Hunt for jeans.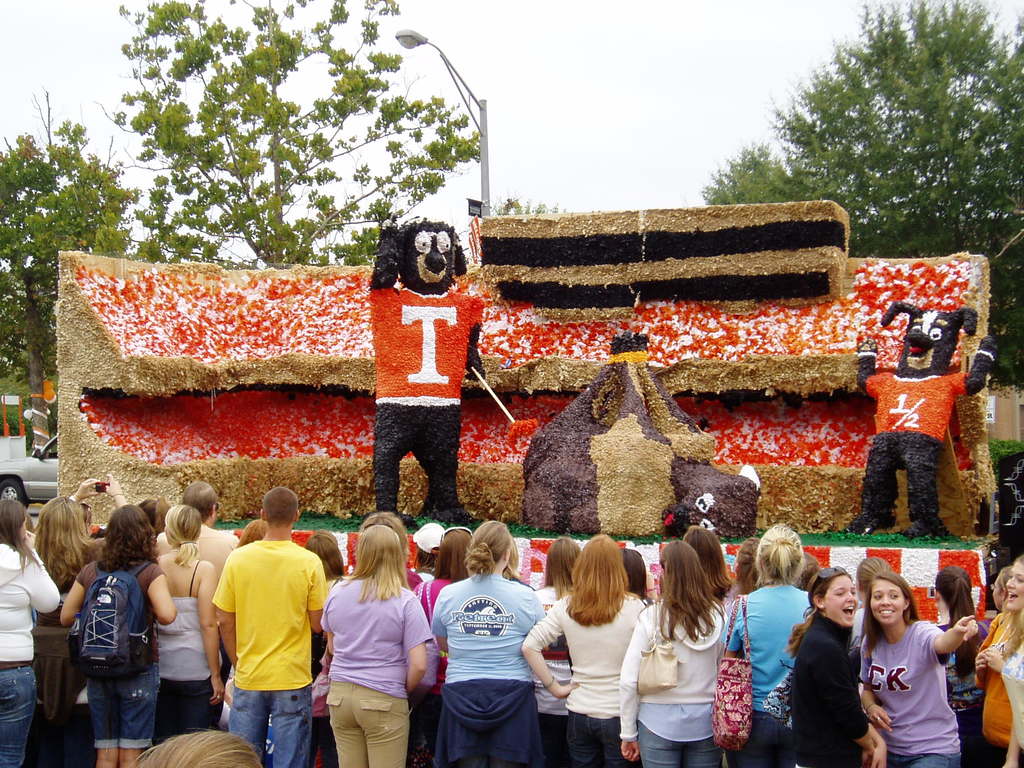
Hunted down at x1=228, y1=688, x2=310, y2=767.
